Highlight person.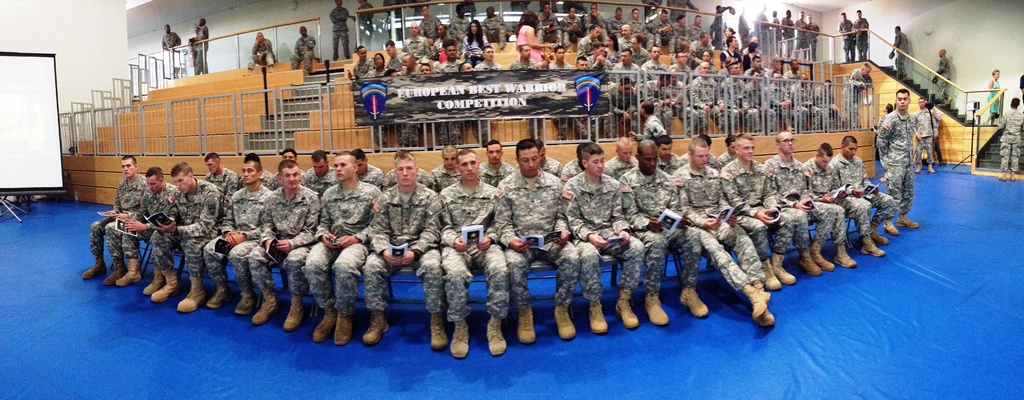
Highlighted region: (999, 97, 1021, 182).
